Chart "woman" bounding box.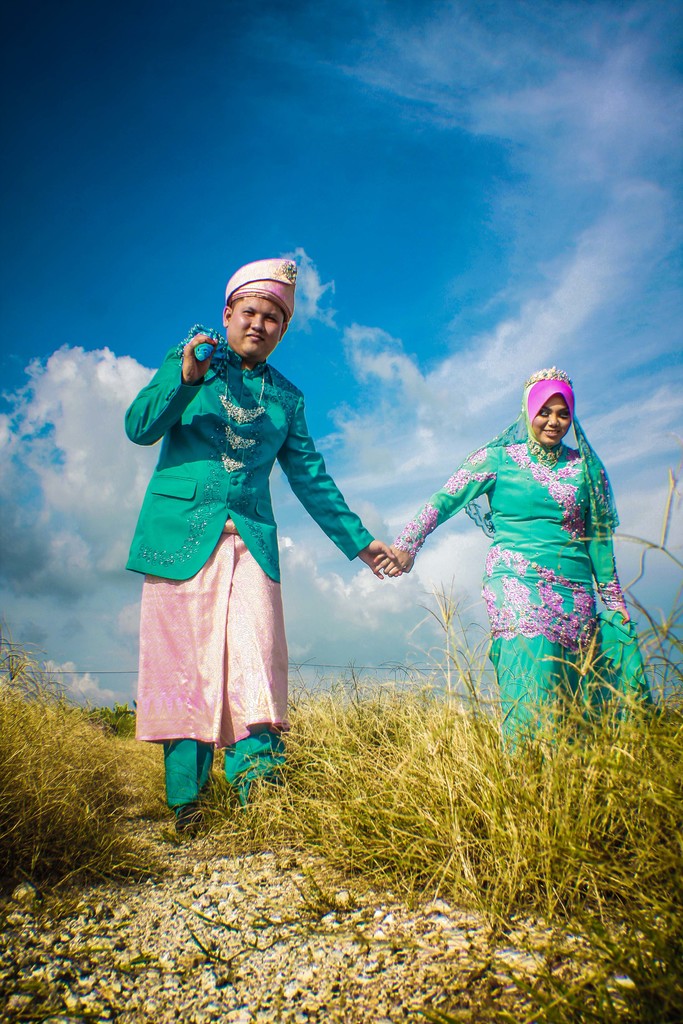
Charted: <region>121, 263, 393, 832</region>.
